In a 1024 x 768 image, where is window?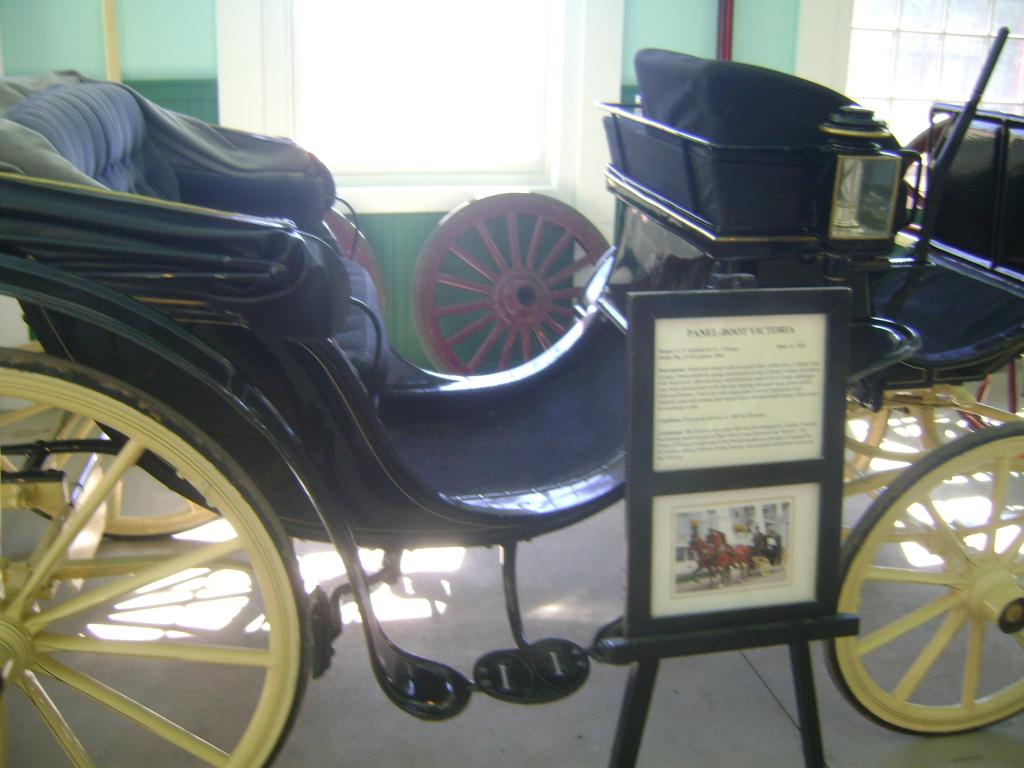
222 0 585 209.
